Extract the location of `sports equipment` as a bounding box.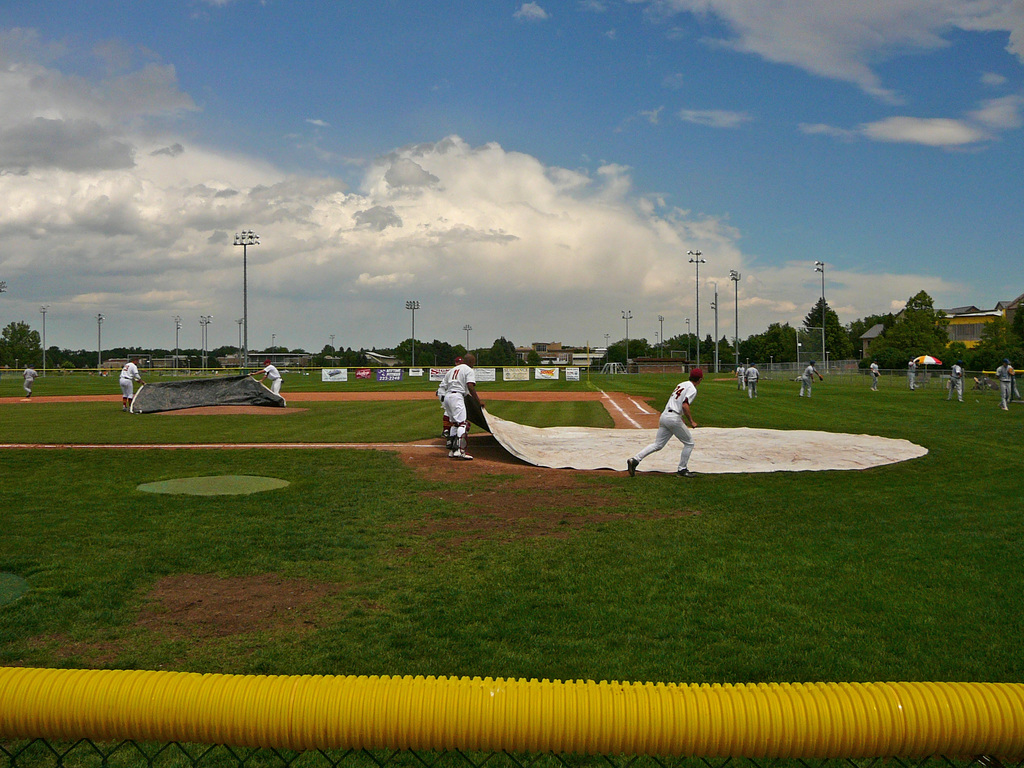
bbox(625, 460, 636, 478).
